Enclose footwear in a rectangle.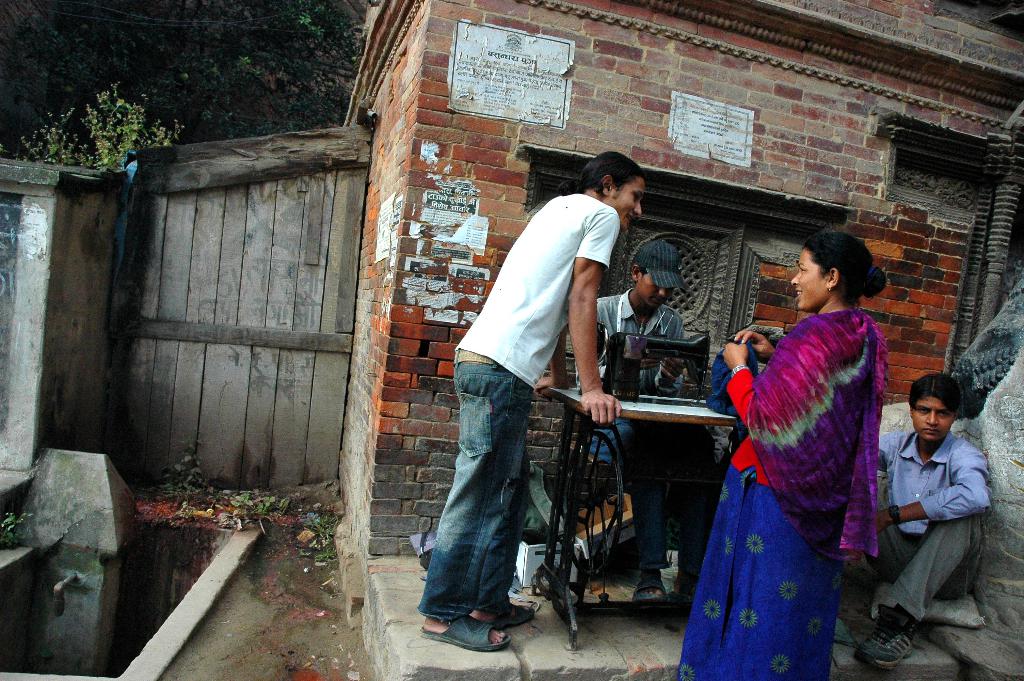
(left=481, top=603, right=540, bottom=632).
